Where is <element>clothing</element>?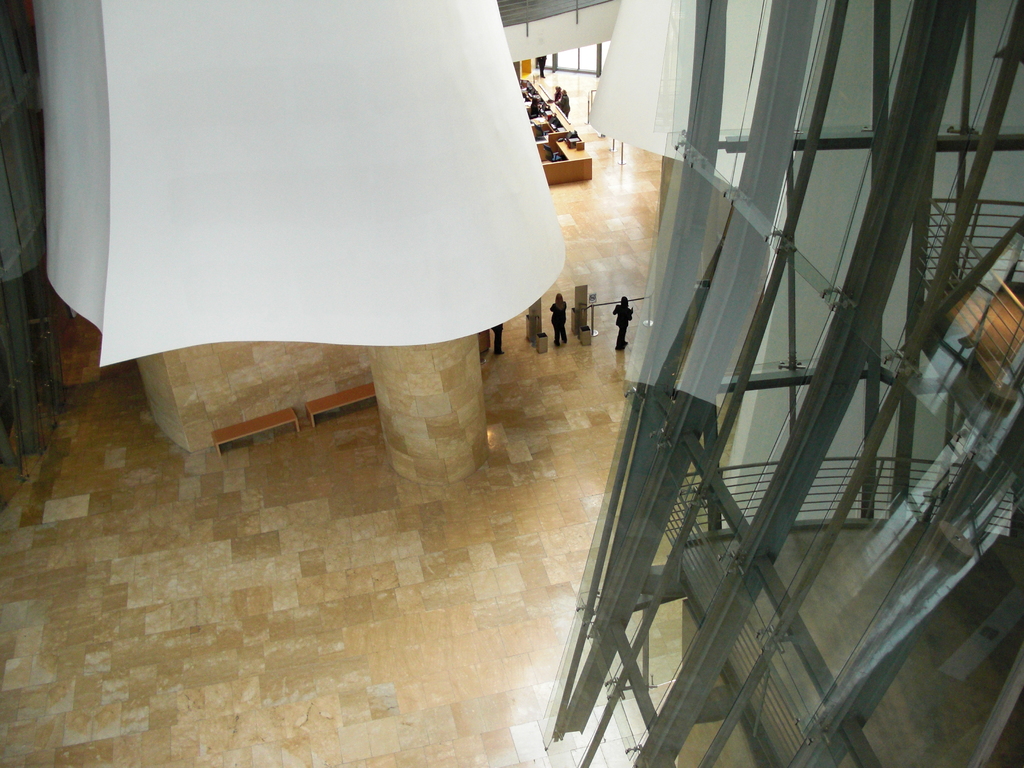
left=557, top=90, right=572, bottom=120.
